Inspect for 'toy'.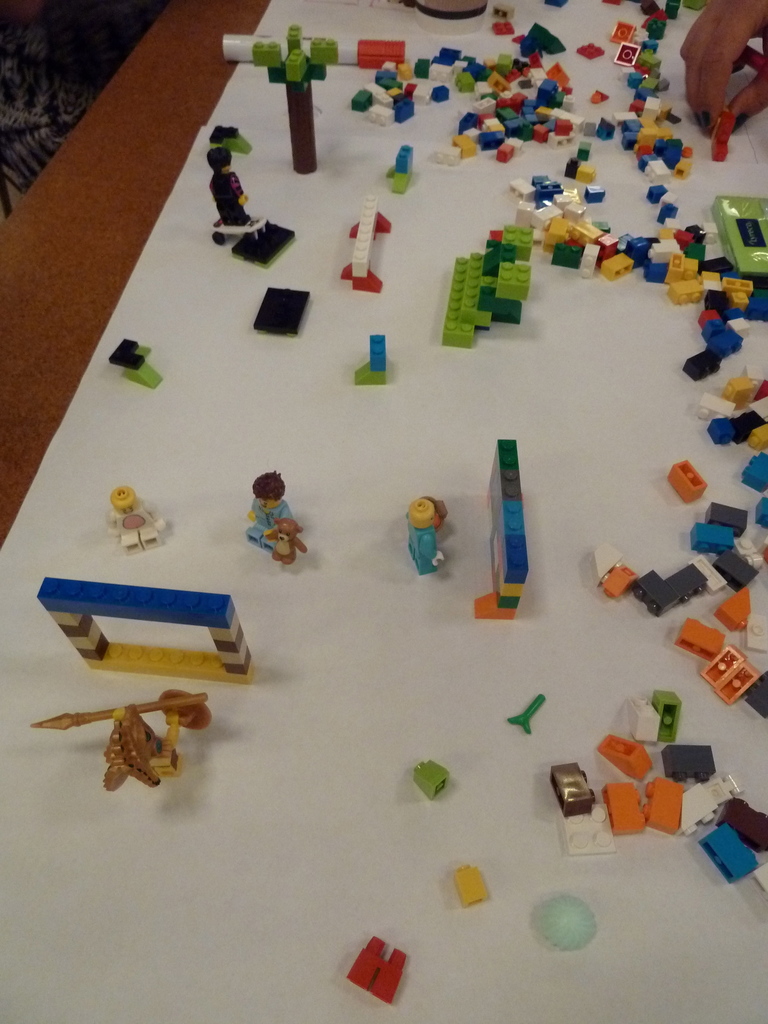
Inspection: region(251, 286, 310, 335).
